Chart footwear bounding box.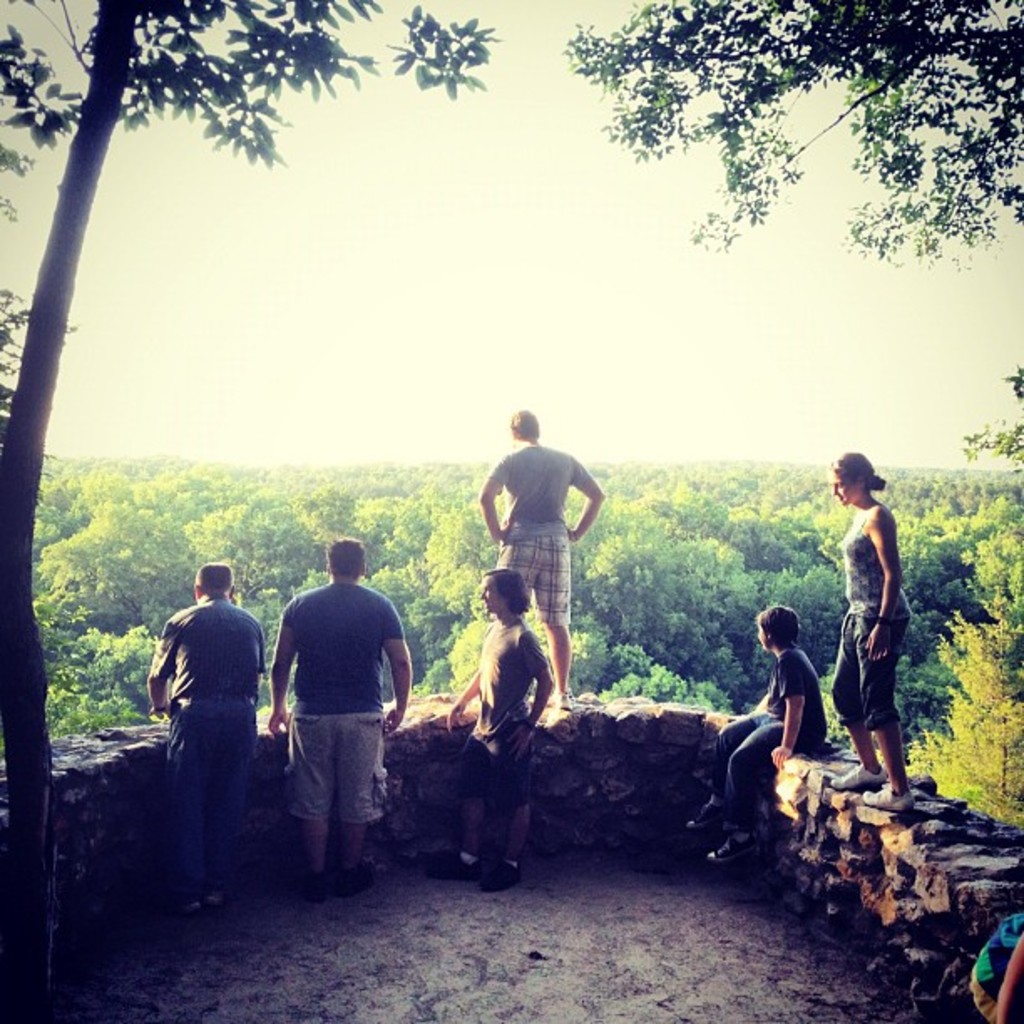
Charted: (x1=341, y1=867, x2=376, y2=895).
